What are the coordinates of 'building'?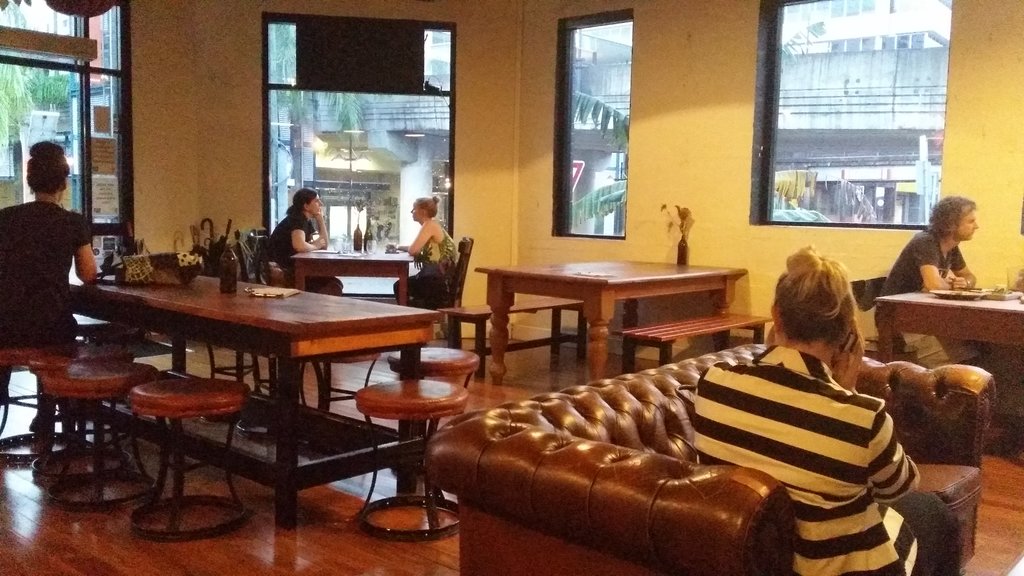
0 0 1023 575.
